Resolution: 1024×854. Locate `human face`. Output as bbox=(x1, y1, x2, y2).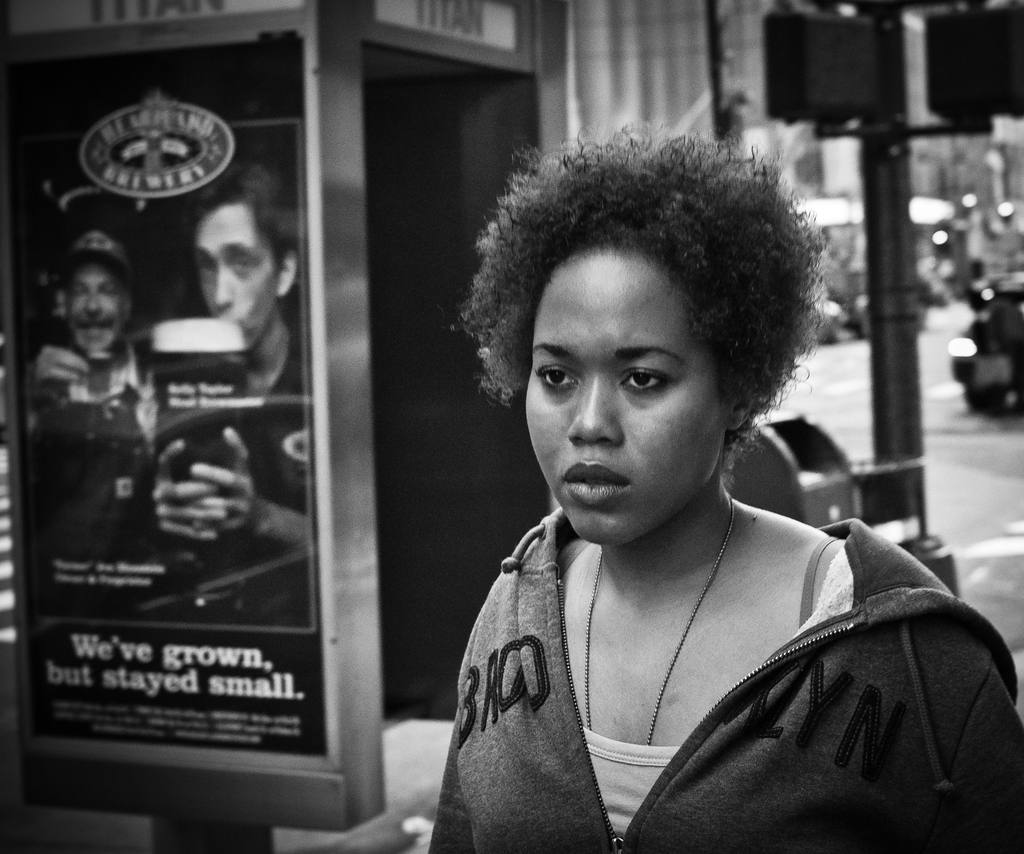
bbox=(66, 262, 123, 352).
